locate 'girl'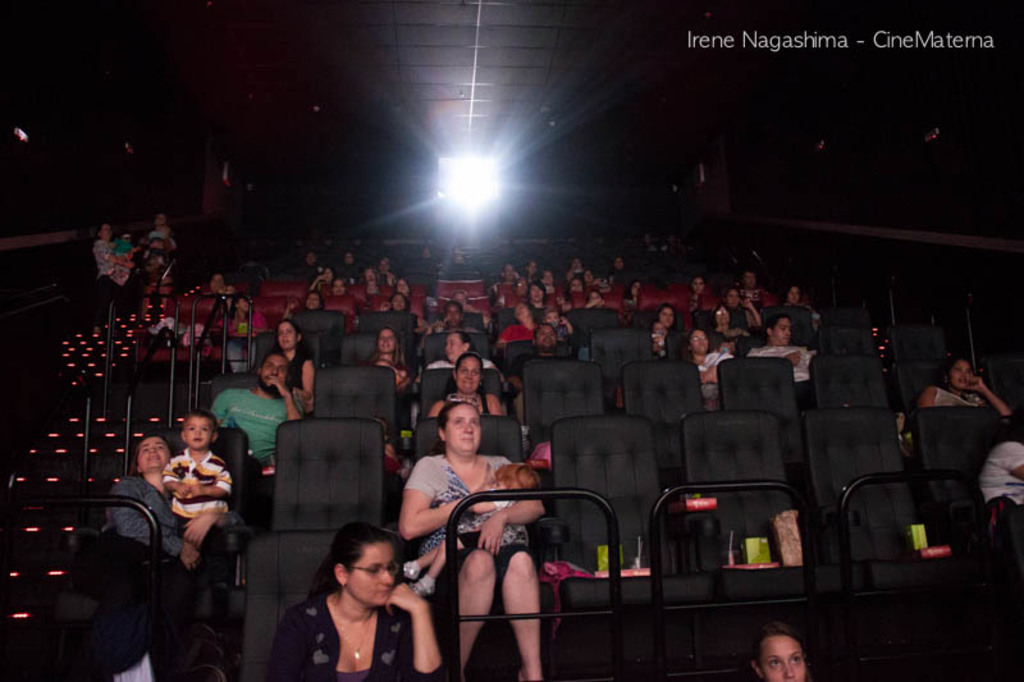
{"x1": 394, "y1": 399, "x2": 535, "y2": 677}
